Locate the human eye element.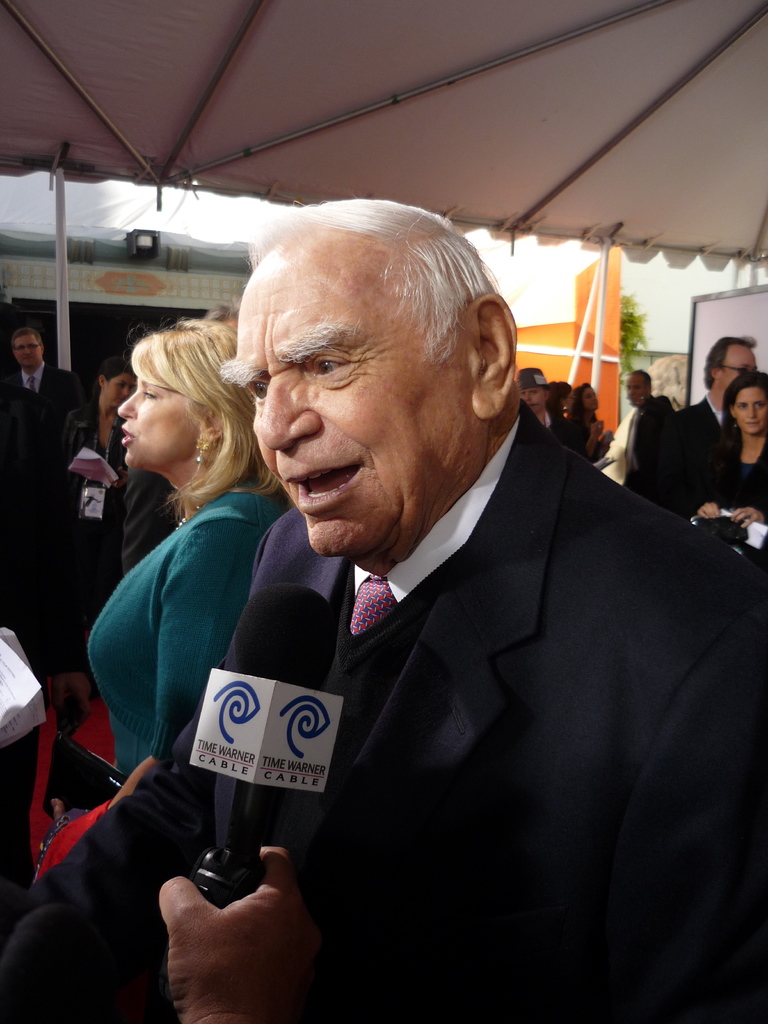
Element bbox: <box>754,404,761,411</box>.
